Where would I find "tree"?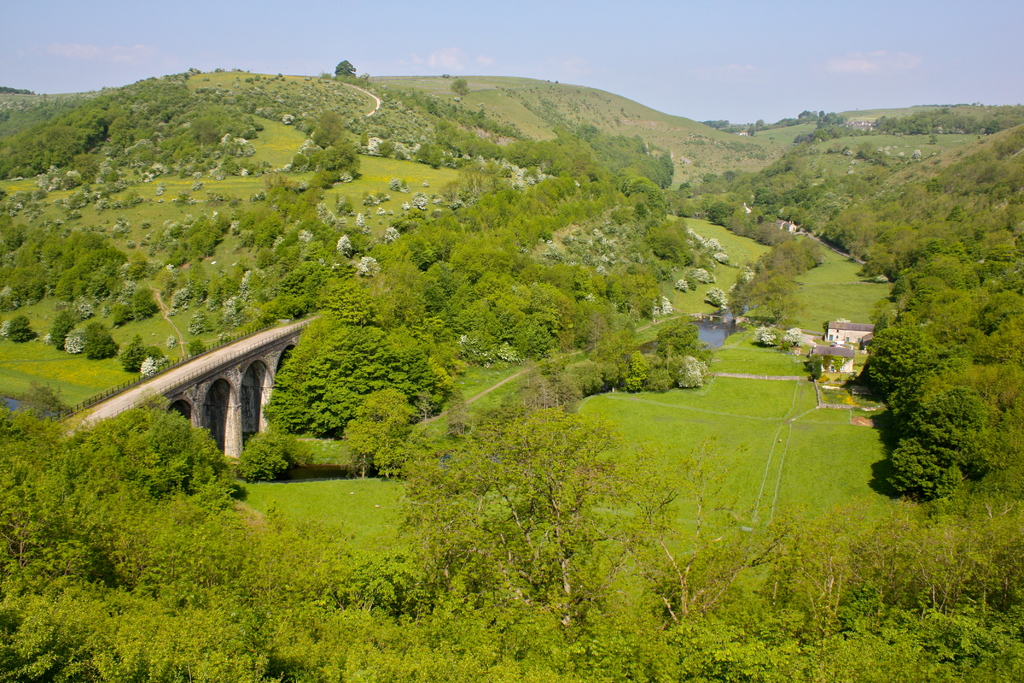
At (left=712, top=196, right=791, bottom=252).
